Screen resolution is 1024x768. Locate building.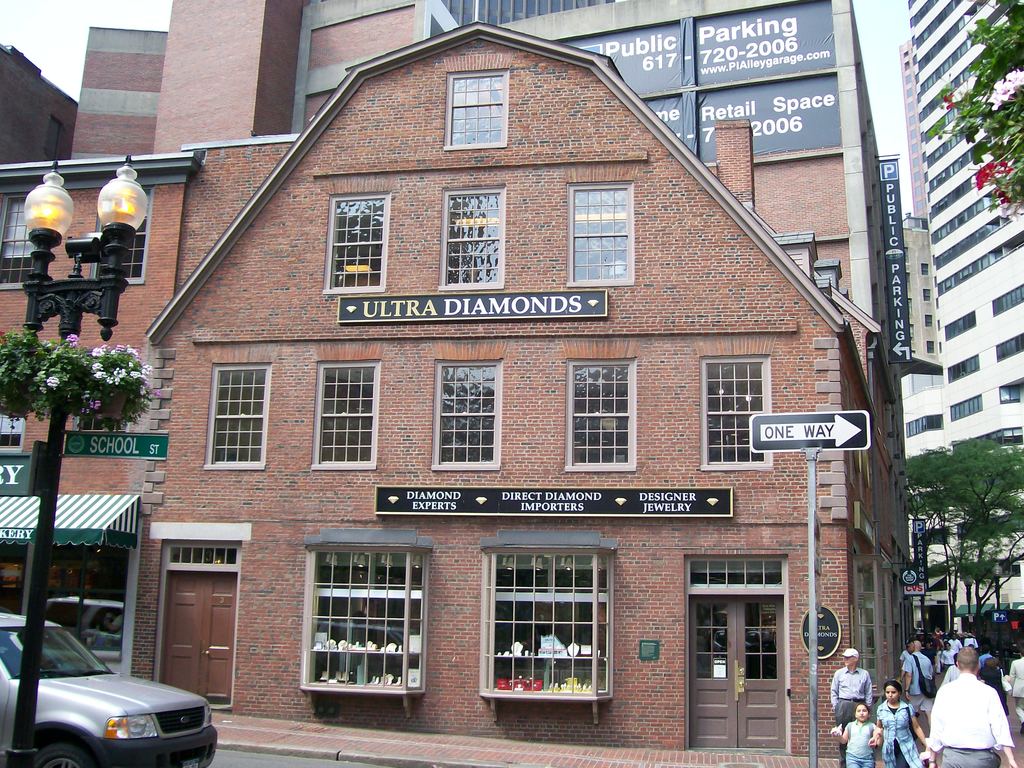
{"x1": 901, "y1": 0, "x2": 1023, "y2": 610}.
